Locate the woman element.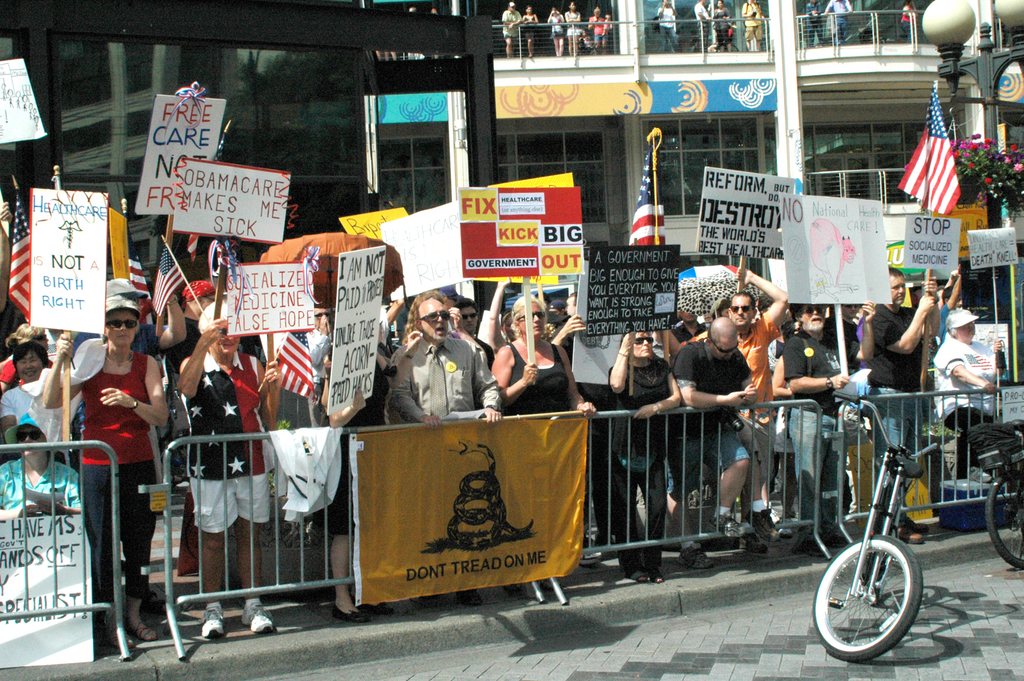
Element bbox: (x1=607, y1=329, x2=680, y2=581).
